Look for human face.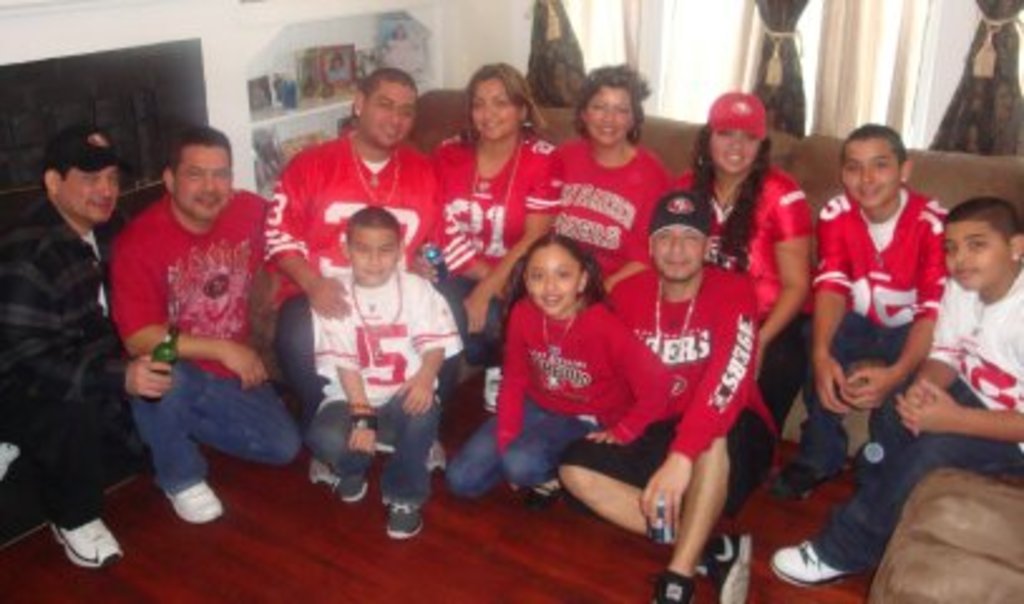
Found: <bbox>174, 143, 234, 216</bbox>.
